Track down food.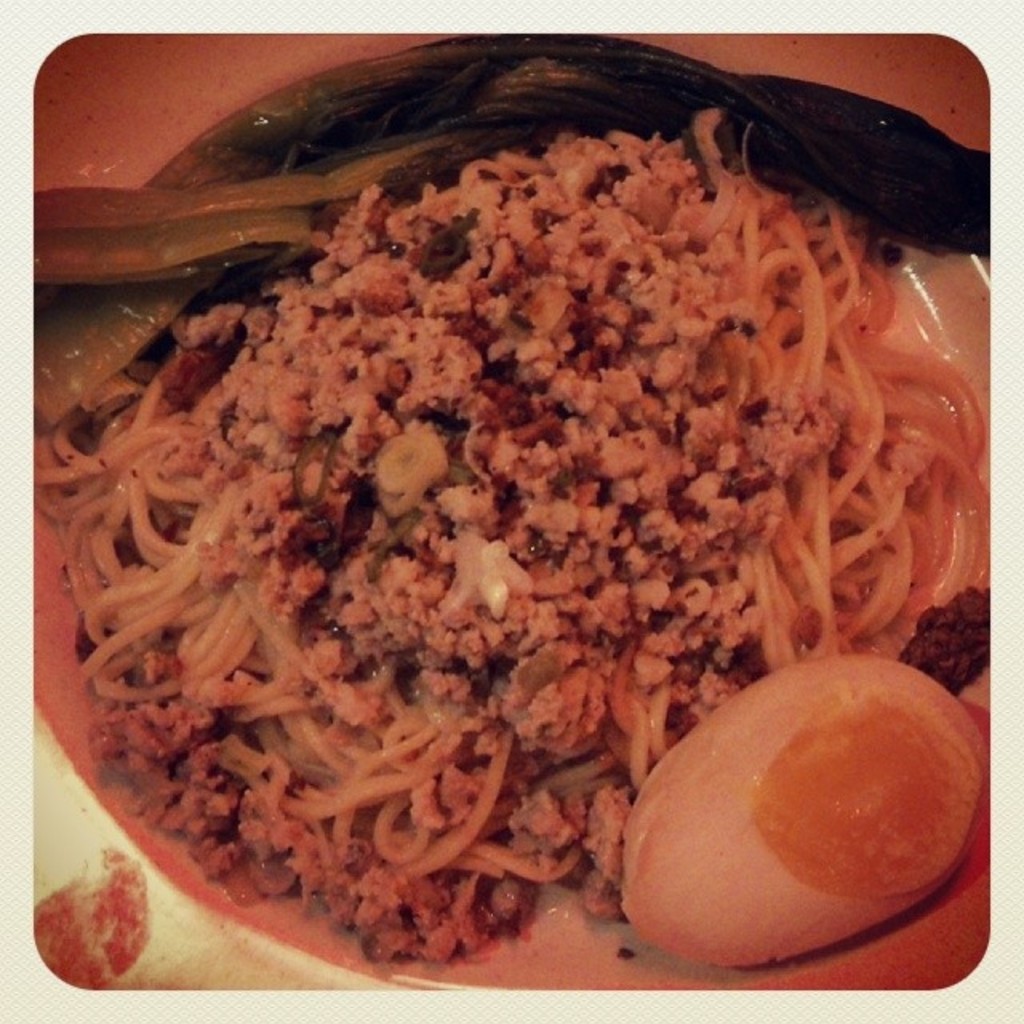
Tracked to x1=37, y1=85, x2=974, y2=966.
